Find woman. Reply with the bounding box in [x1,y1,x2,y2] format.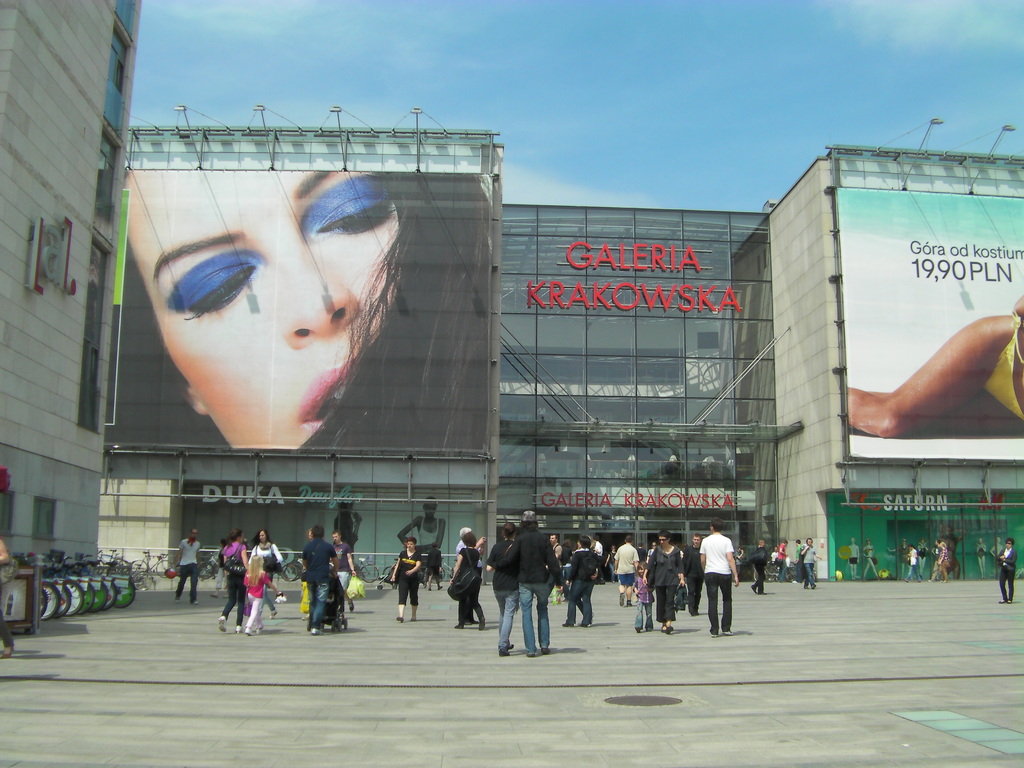
[396,500,444,554].
